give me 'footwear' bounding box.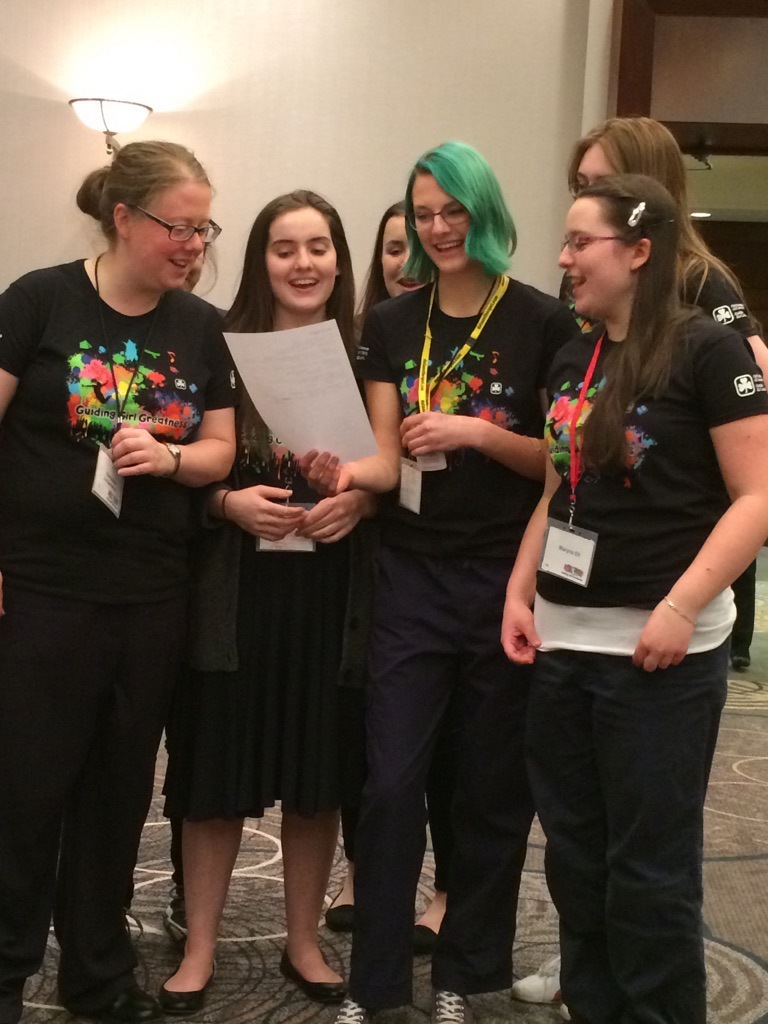
box=[277, 941, 349, 1007].
